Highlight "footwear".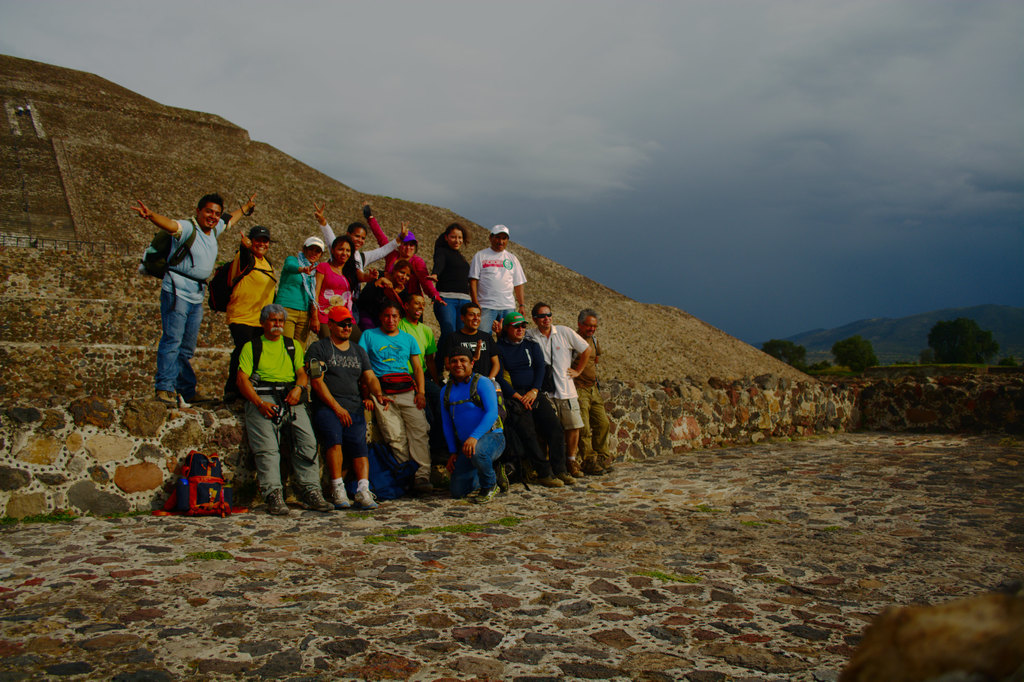
Highlighted region: (525,464,536,484).
